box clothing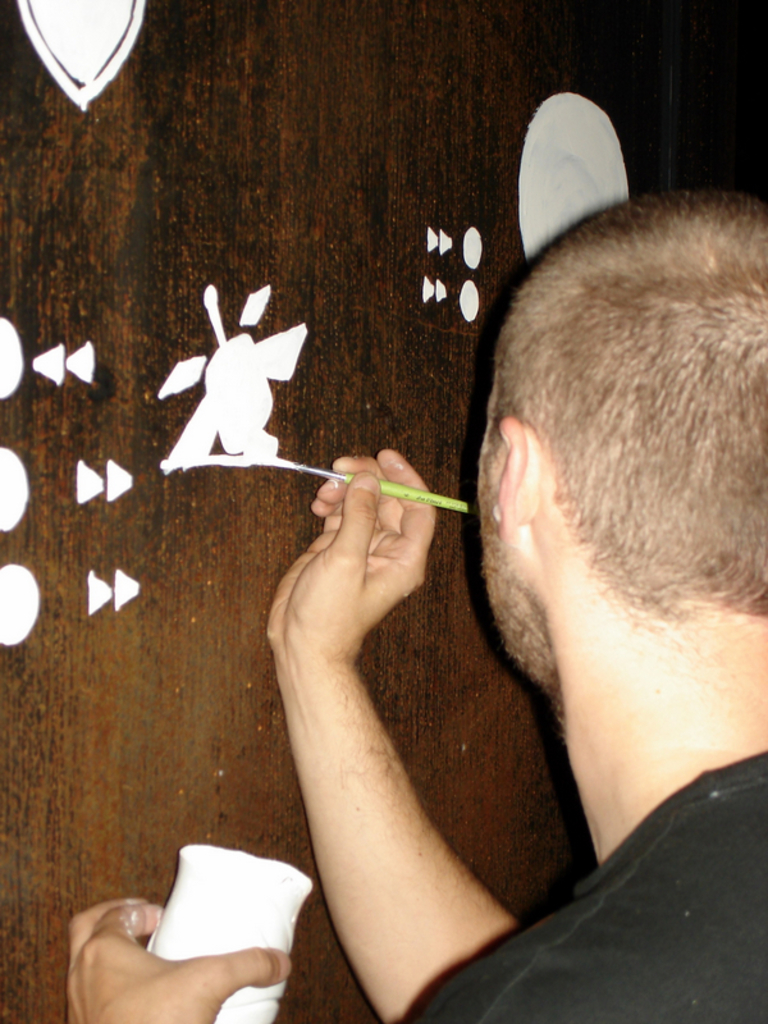
detection(440, 671, 767, 1015)
